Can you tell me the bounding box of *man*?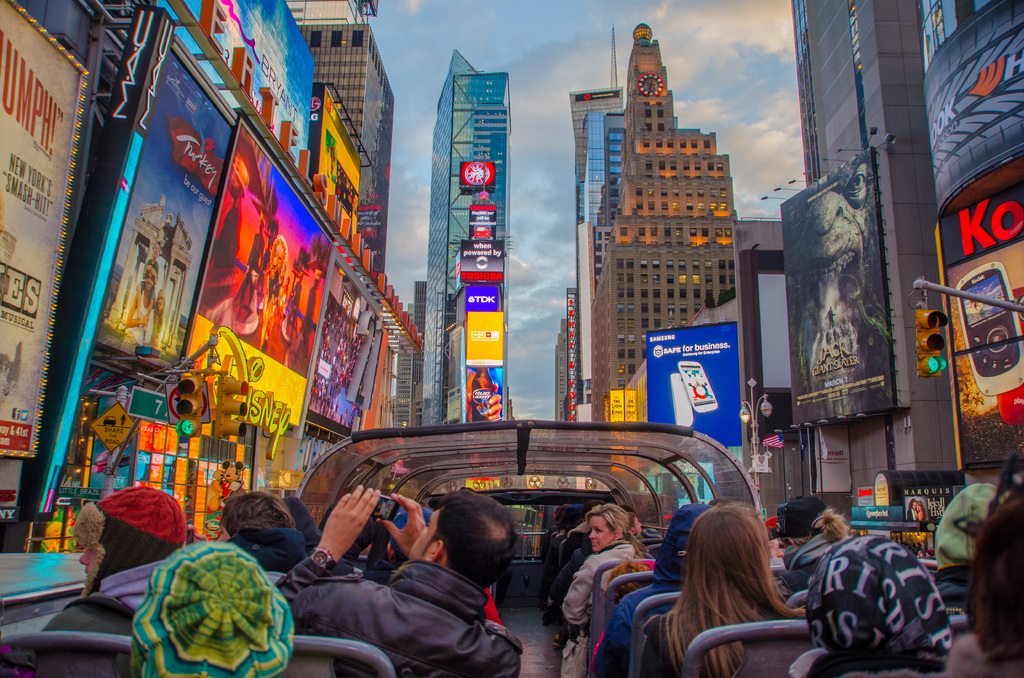
x1=251 y1=513 x2=528 y2=669.
